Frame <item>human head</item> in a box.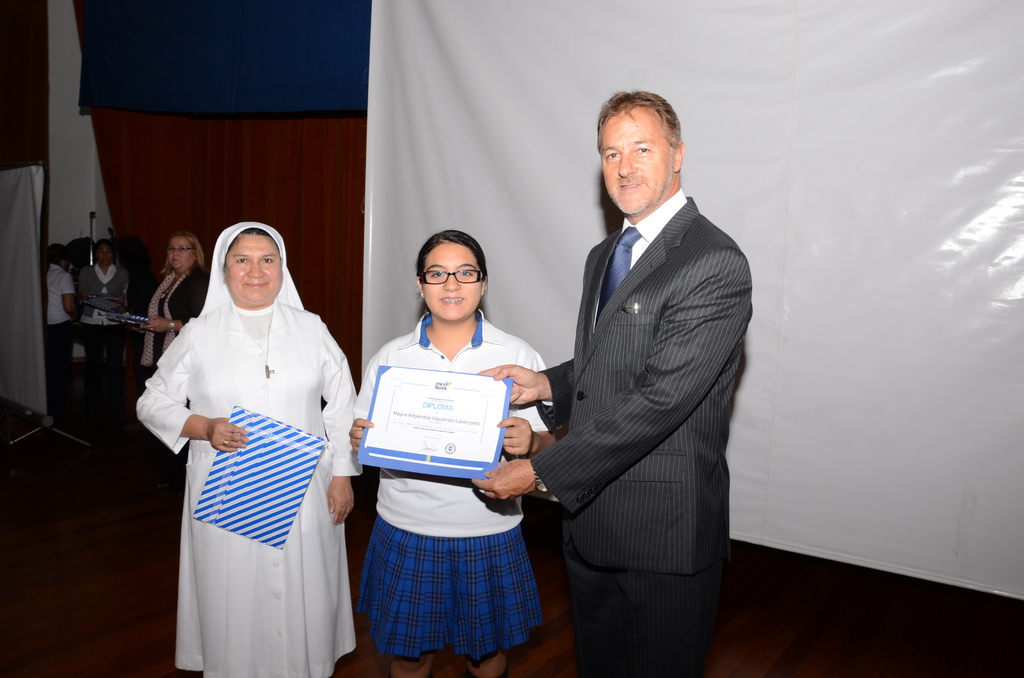
<region>166, 234, 204, 269</region>.
